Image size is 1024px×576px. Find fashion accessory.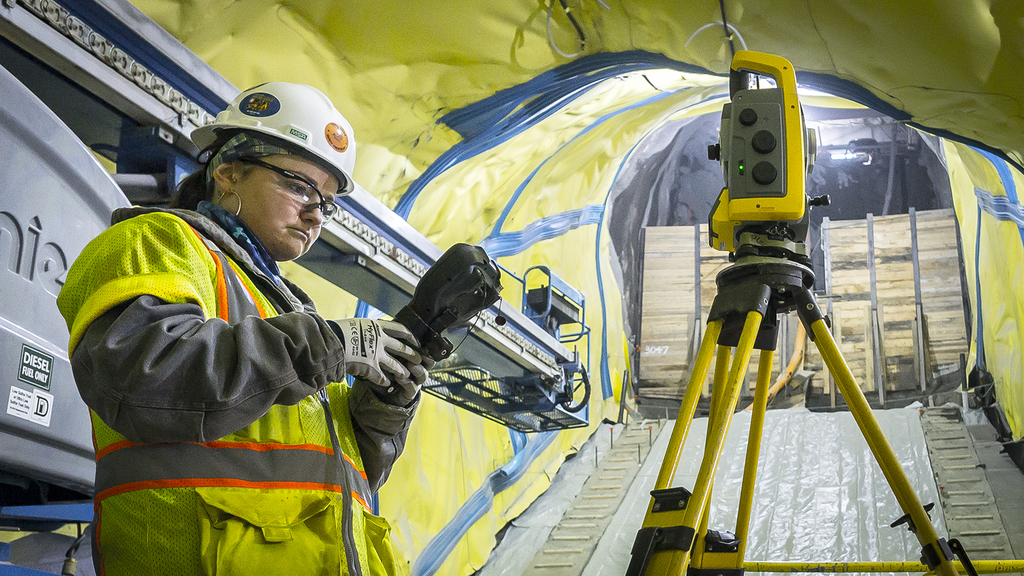
217,184,243,220.
